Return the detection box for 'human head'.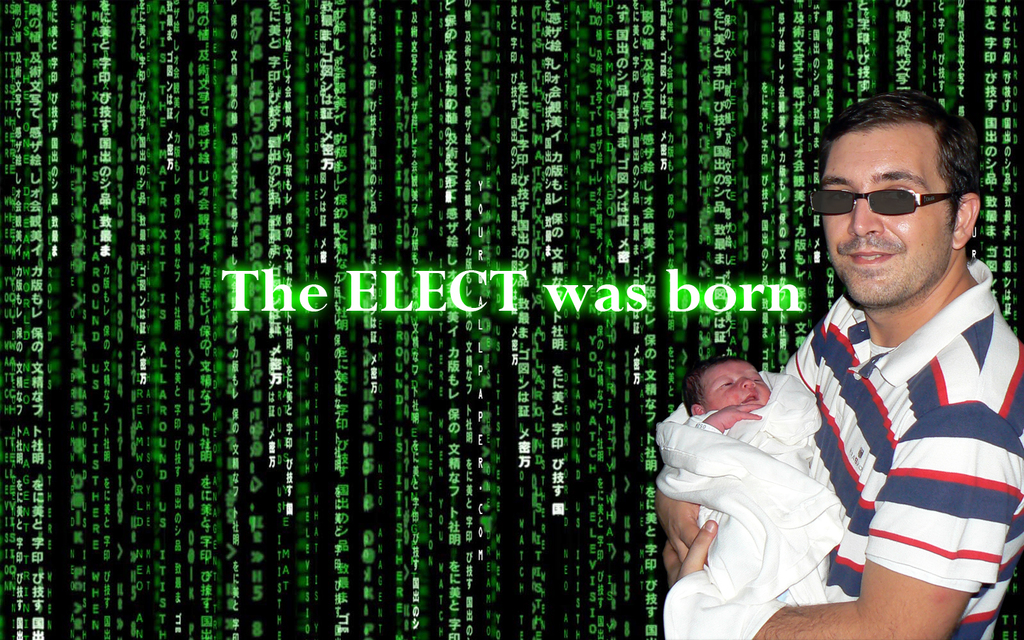
box(809, 92, 989, 311).
